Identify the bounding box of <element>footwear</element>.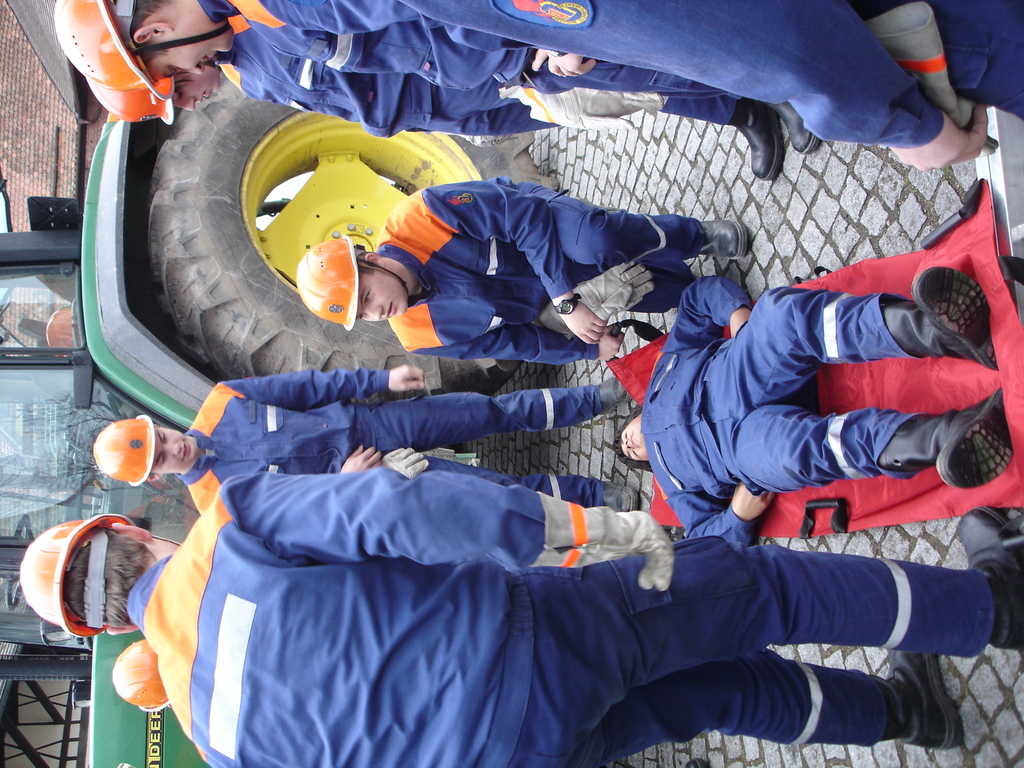
{"x1": 597, "y1": 487, "x2": 641, "y2": 518}.
